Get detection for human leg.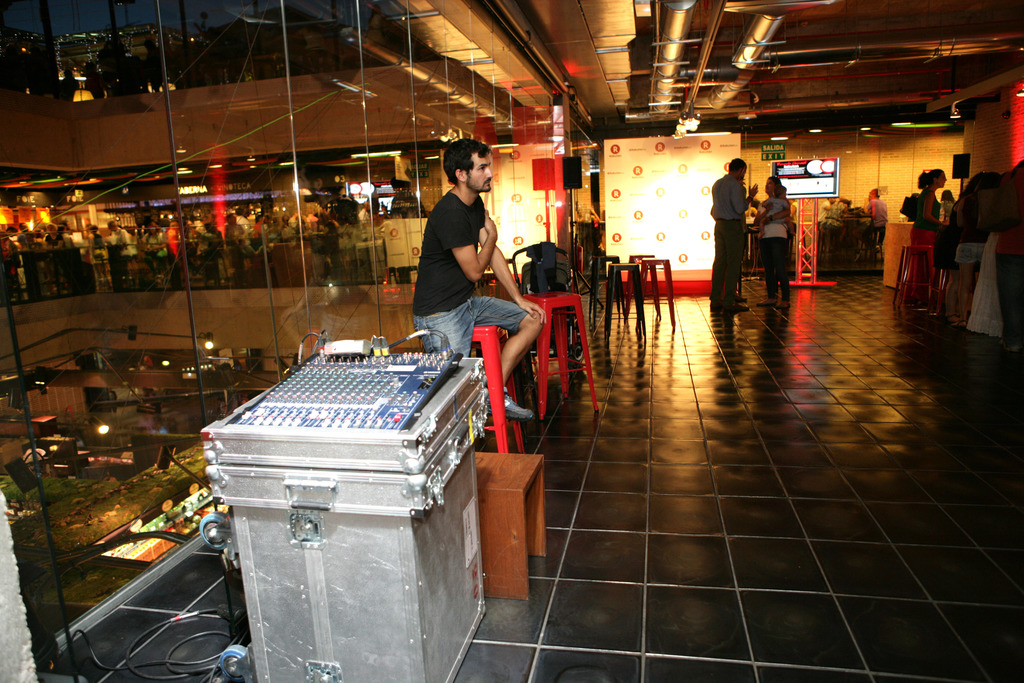
Detection: <box>709,233,741,315</box>.
